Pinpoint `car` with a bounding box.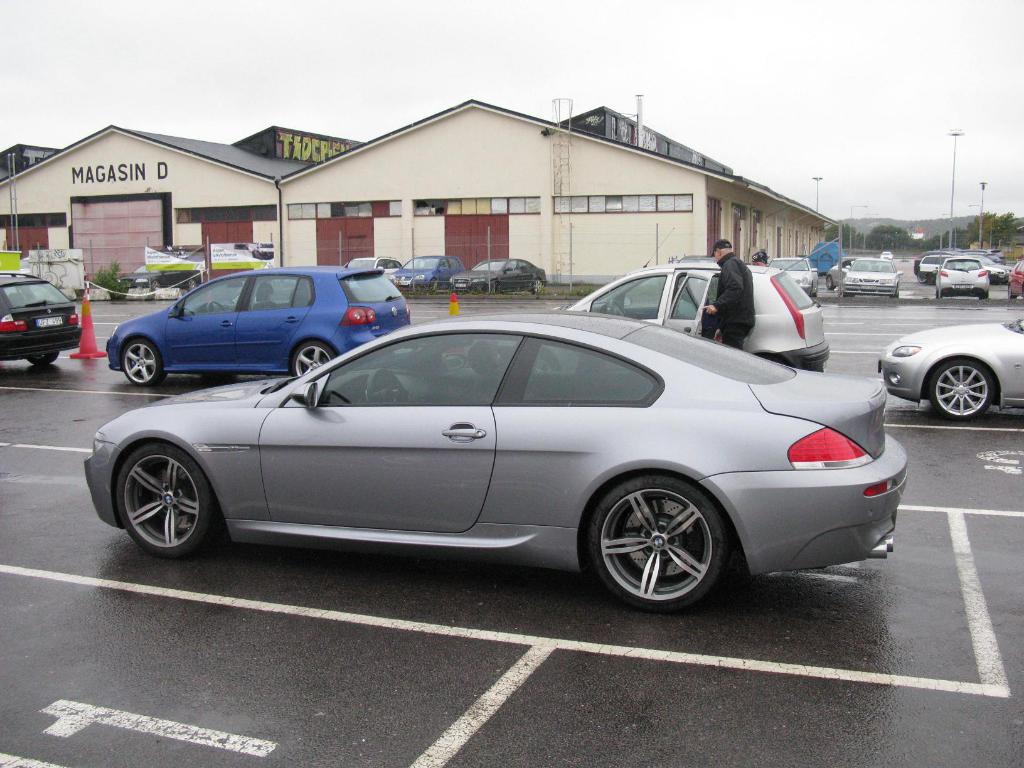
region(111, 259, 412, 388).
